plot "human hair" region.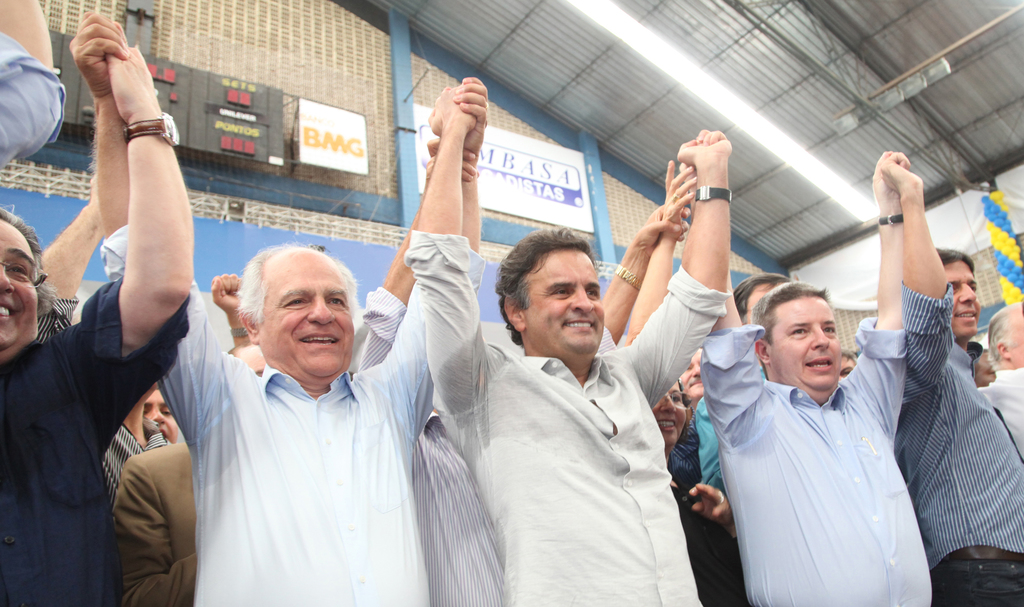
Plotted at <region>0, 204, 60, 320</region>.
